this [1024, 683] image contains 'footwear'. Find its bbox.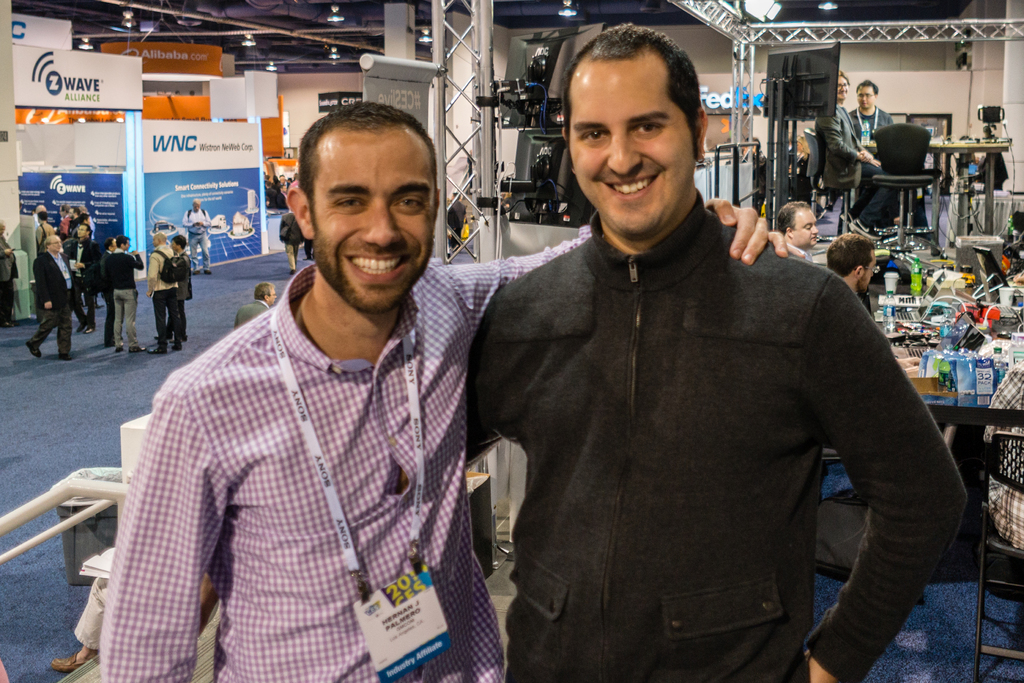
846:218:883:241.
